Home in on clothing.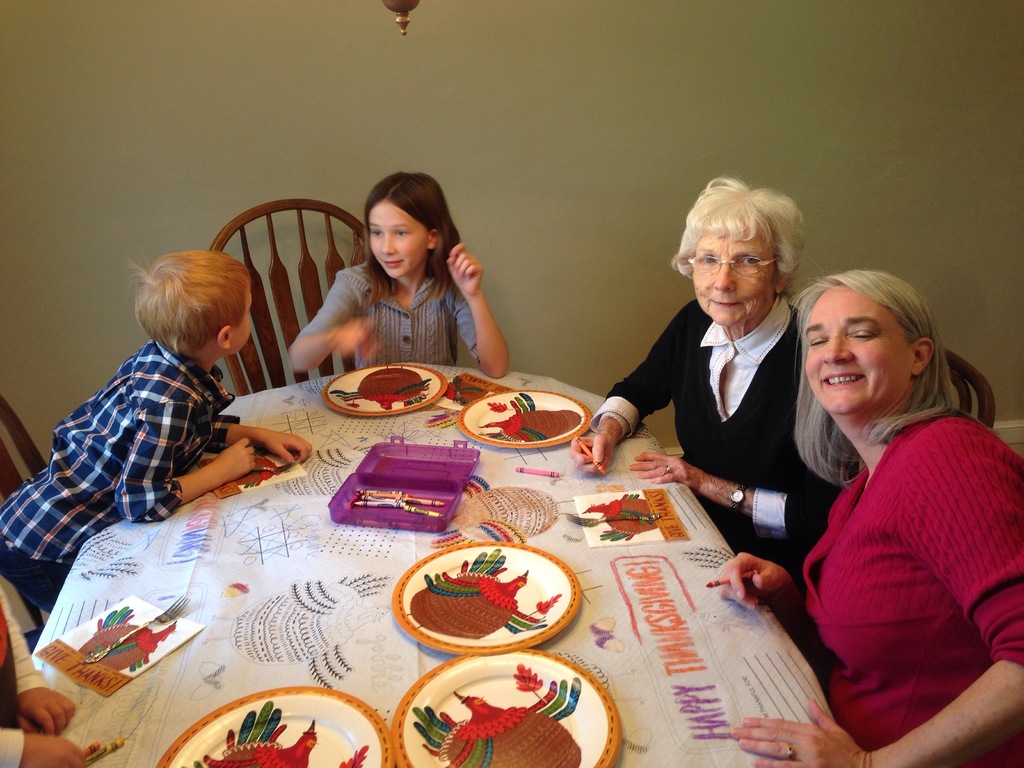
Homed in at BBox(295, 260, 483, 371).
